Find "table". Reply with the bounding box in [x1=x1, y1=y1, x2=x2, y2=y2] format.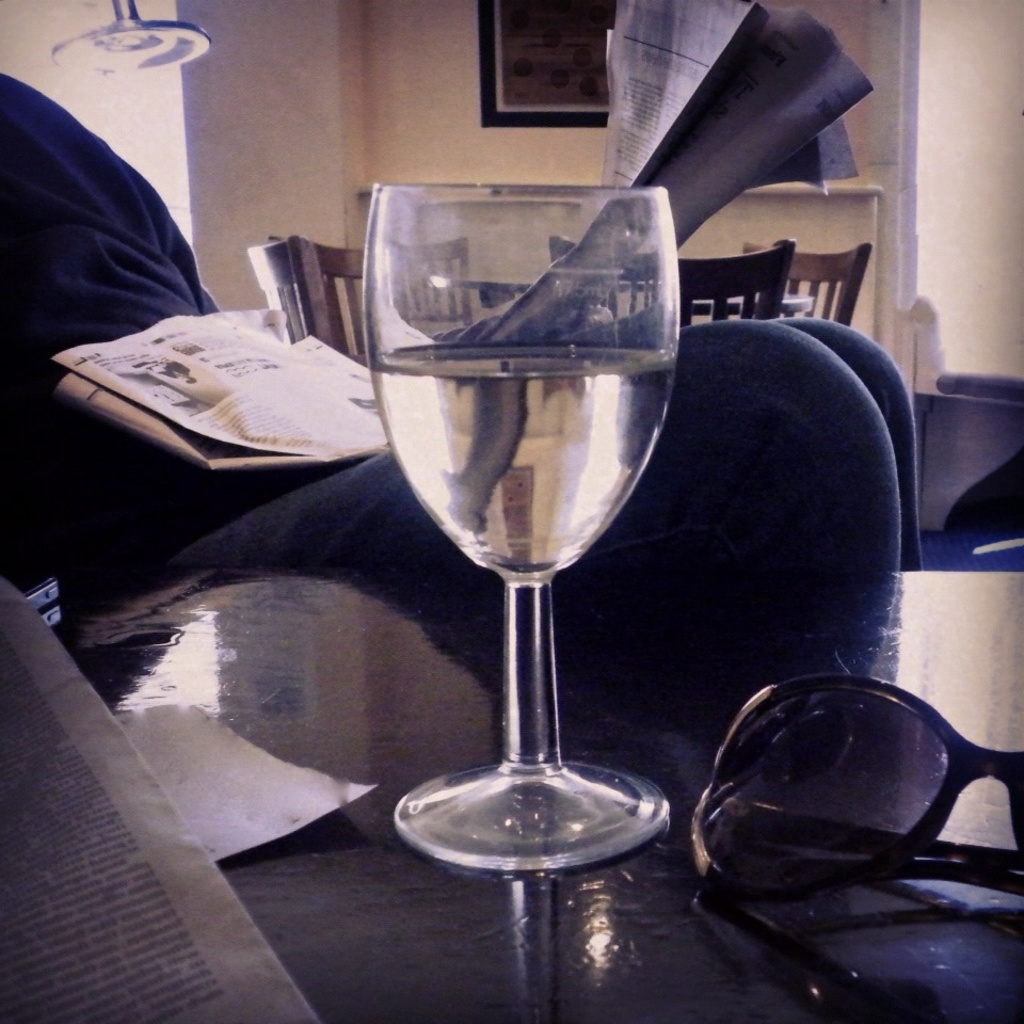
[x1=0, y1=558, x2=1023, y2=1023].
